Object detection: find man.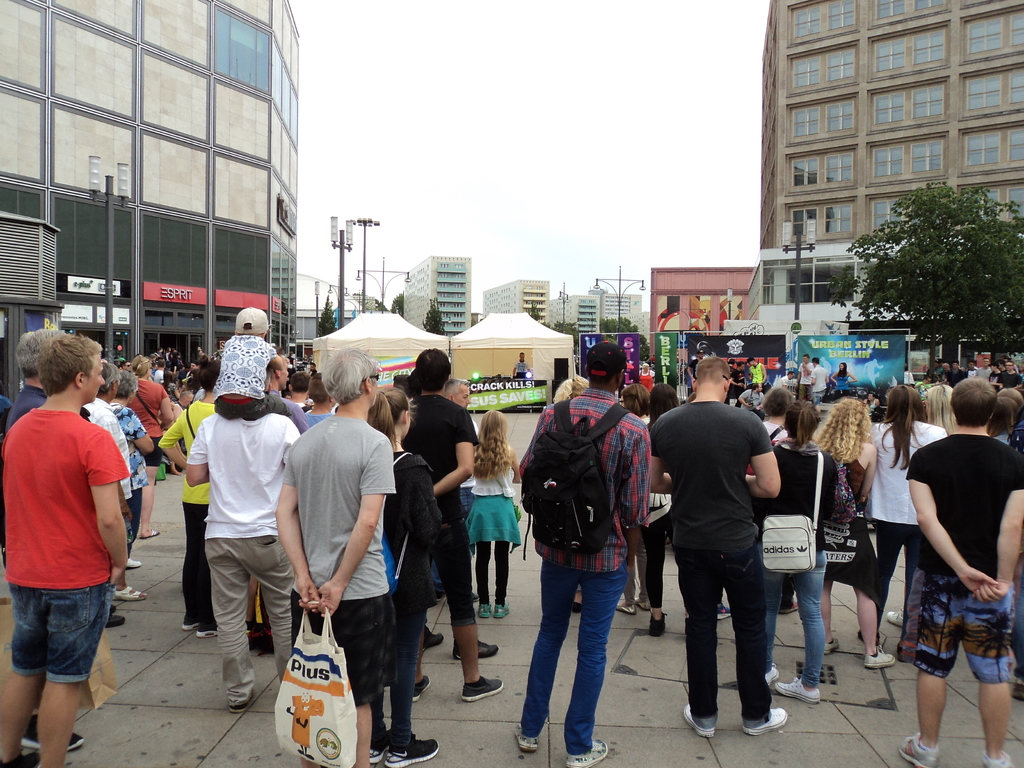
crop(152, 359, 166, 383).
